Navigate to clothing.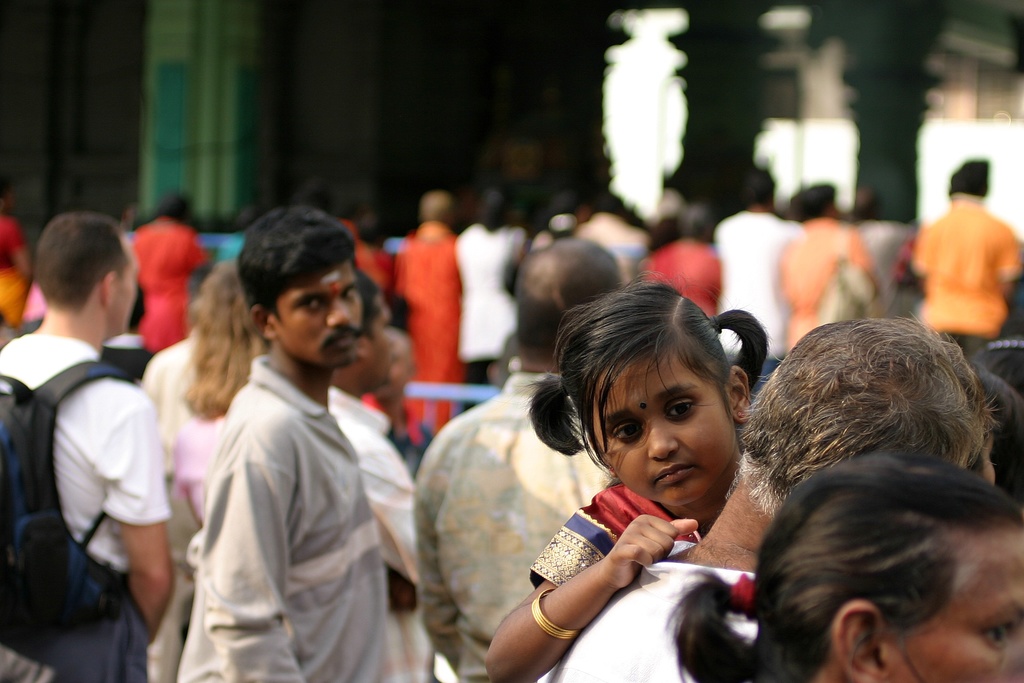
Navigation target: 151 330 260 551.
